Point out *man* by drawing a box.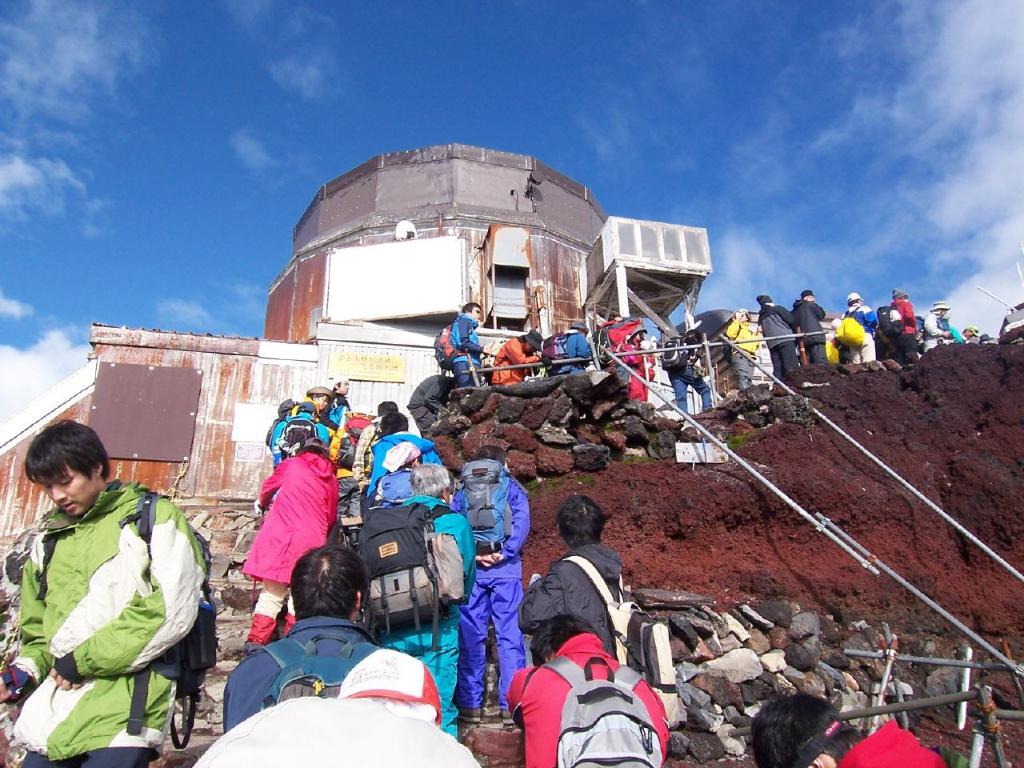
bbox=(0, 414, 210, 767).
